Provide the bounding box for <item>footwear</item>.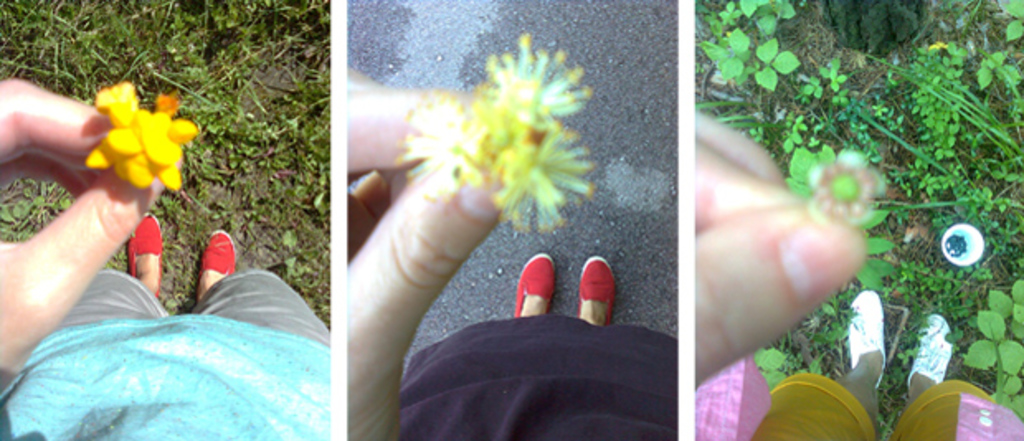
box(567, 253, 624, 345).
